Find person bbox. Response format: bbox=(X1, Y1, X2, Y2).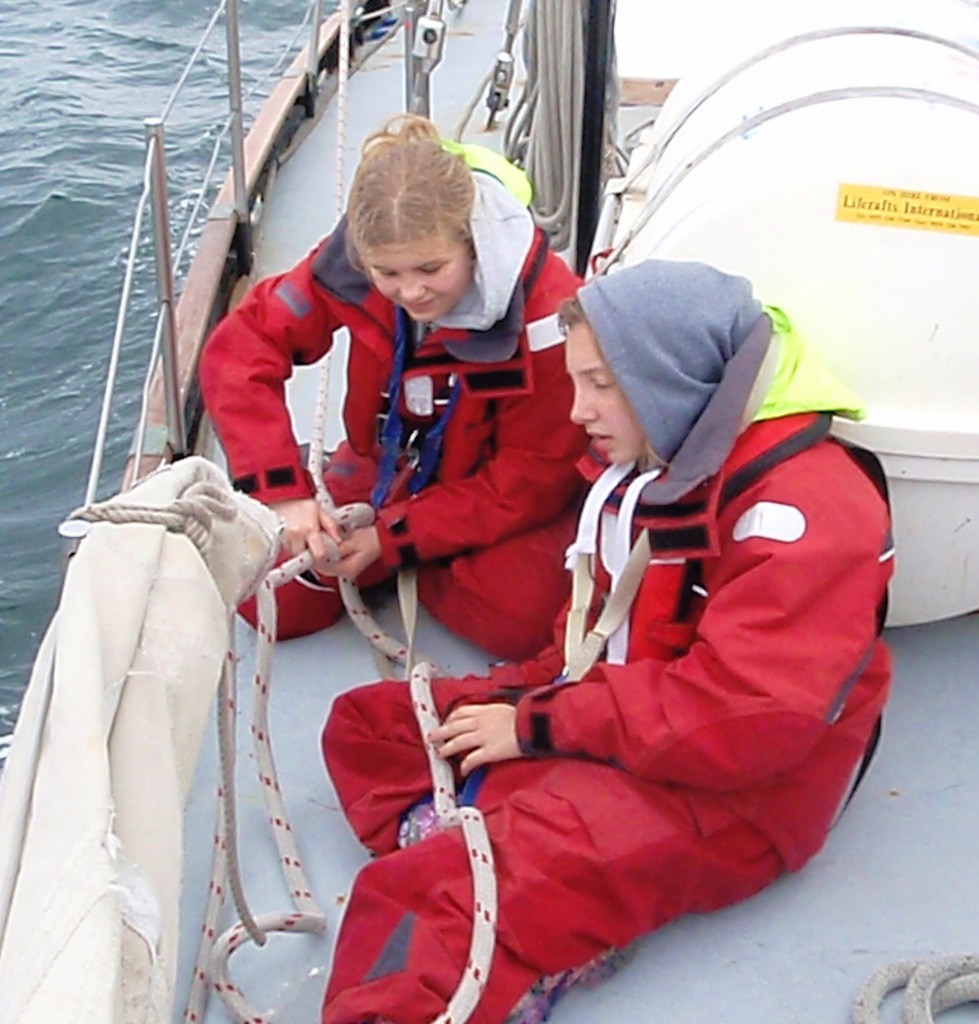
bbox=(322, 262, 901, 1023).
